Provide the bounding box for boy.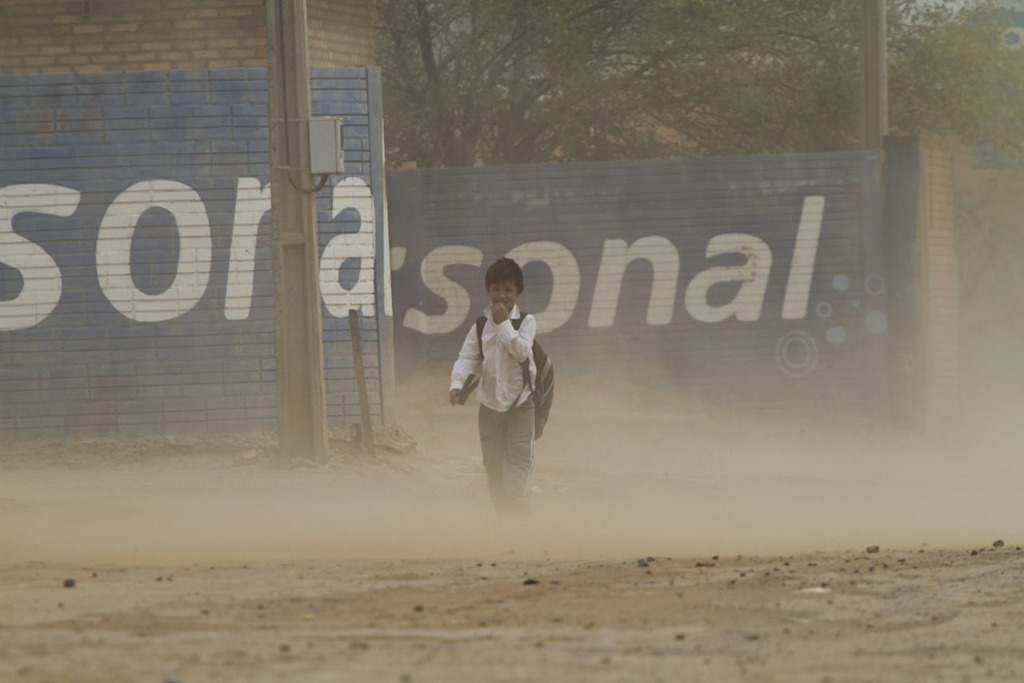
bbox(447, 261, 545, 545).
